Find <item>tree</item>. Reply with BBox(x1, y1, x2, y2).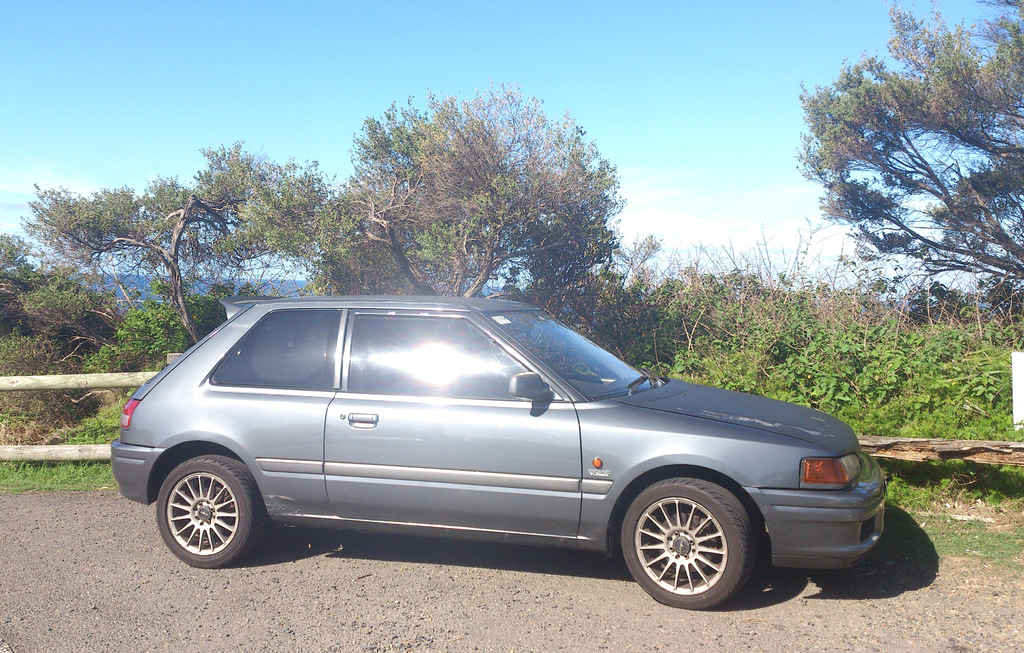
BBox(72, 296, 234, 379).
